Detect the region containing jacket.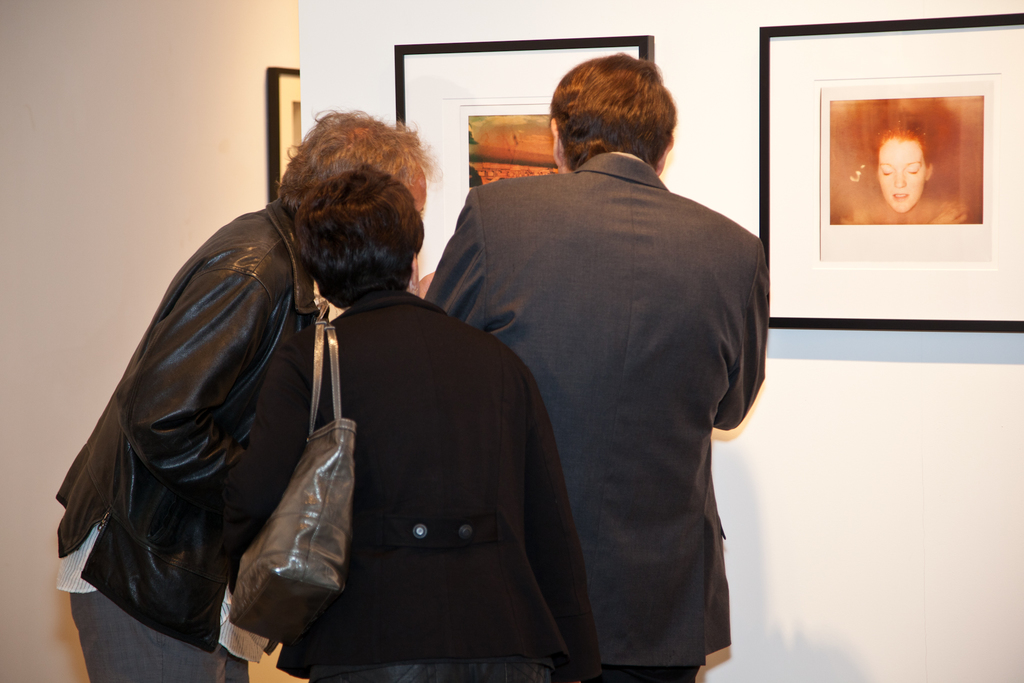
(220,291,607,675).
